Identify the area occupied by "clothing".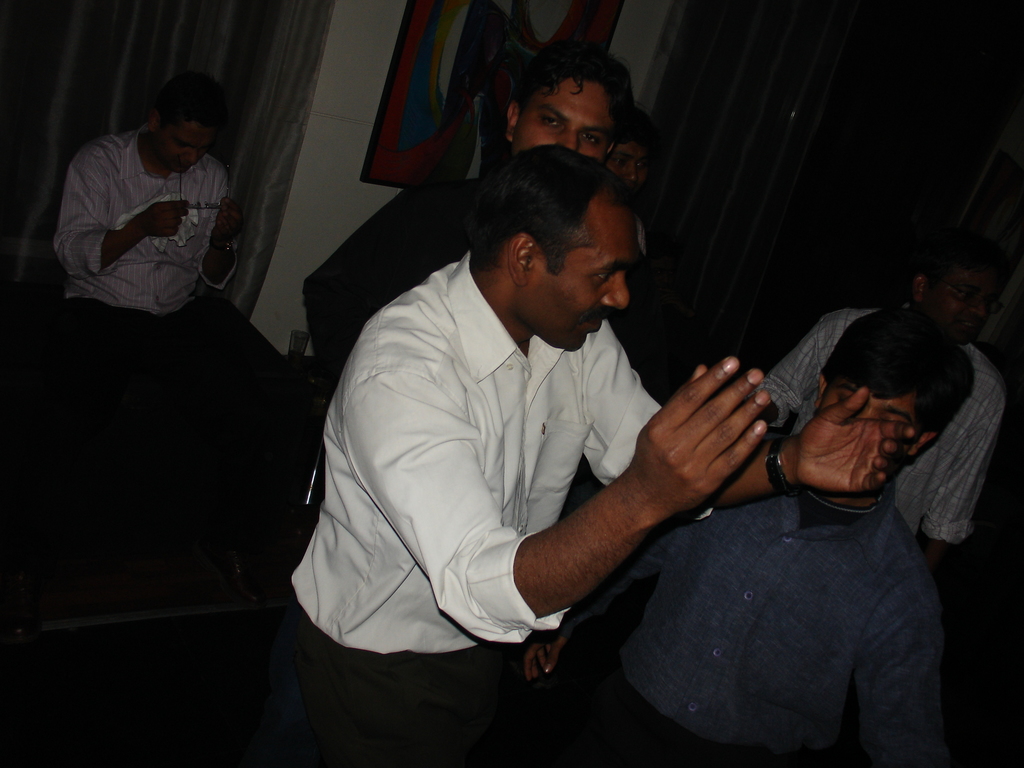
Area: {"left": 284, "top": 247, "right": 662, "bottom": 767}.
